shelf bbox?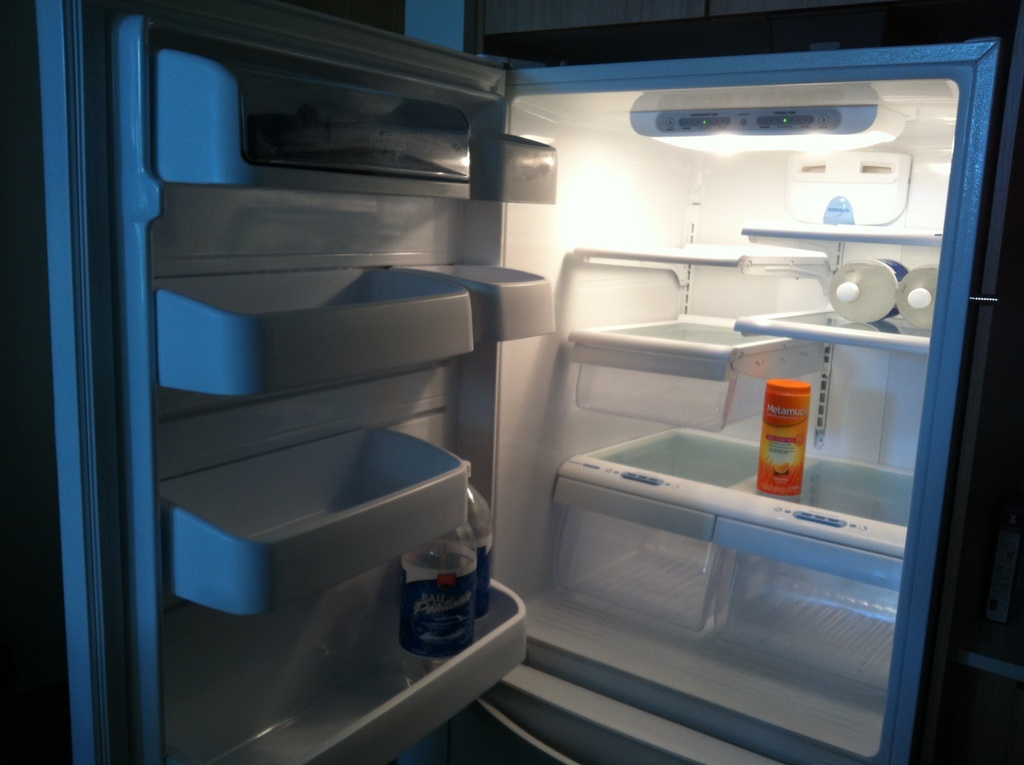
locate(29, 0, 994, 764)
